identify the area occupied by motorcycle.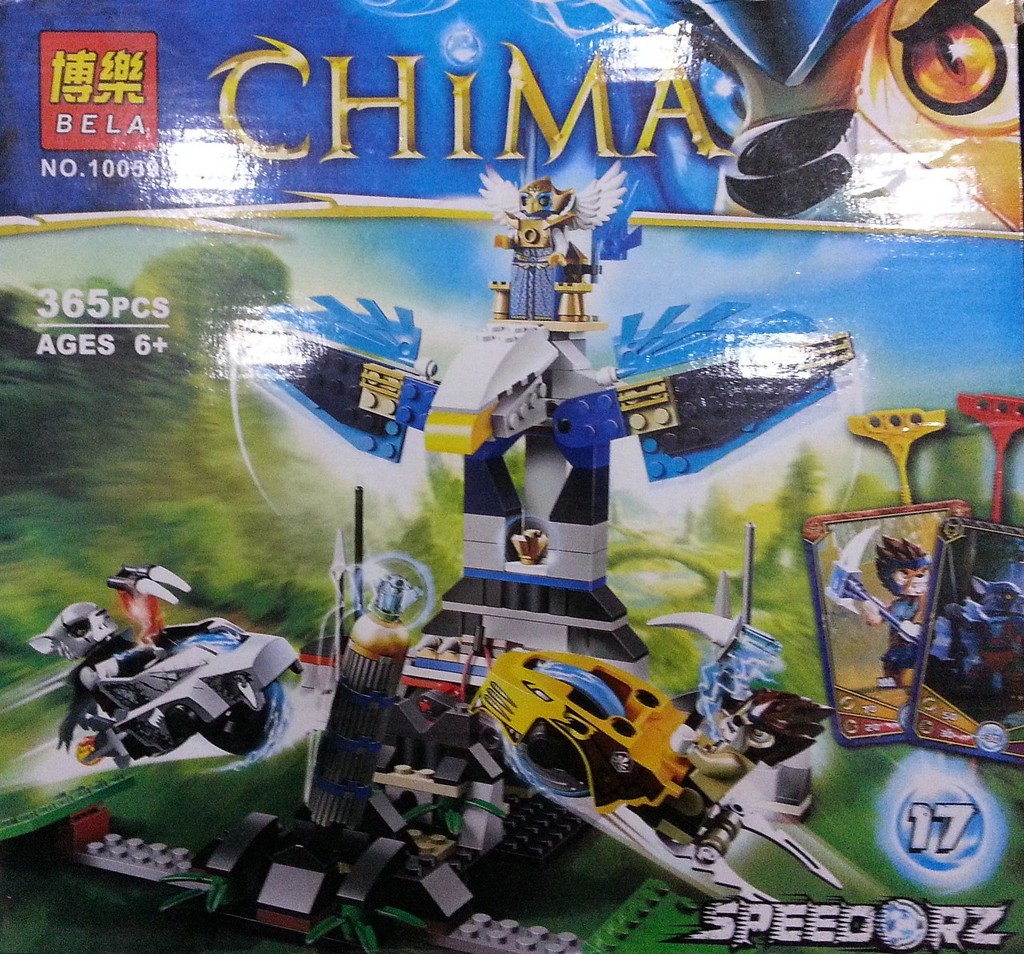
Area: [left=78, top=621, right=306, bottom=773].
